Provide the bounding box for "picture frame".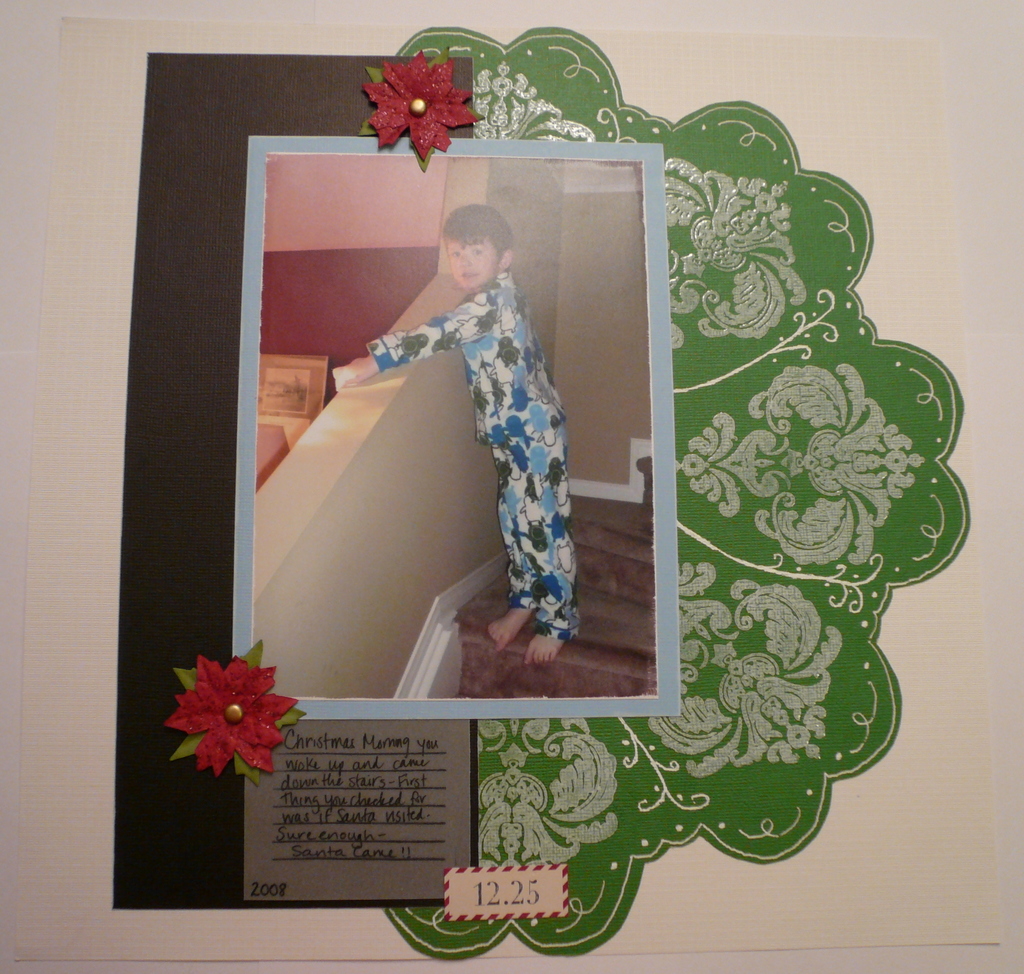
BBox(155, 45, 688, 796).
